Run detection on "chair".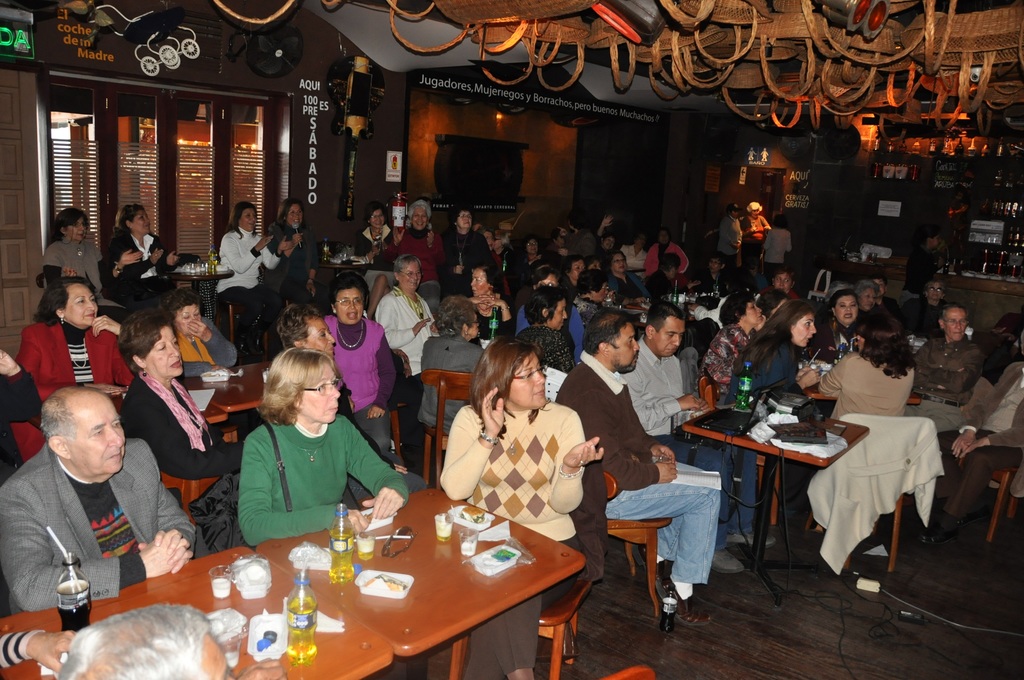
Result: rect(157, 471, 224, 530).
